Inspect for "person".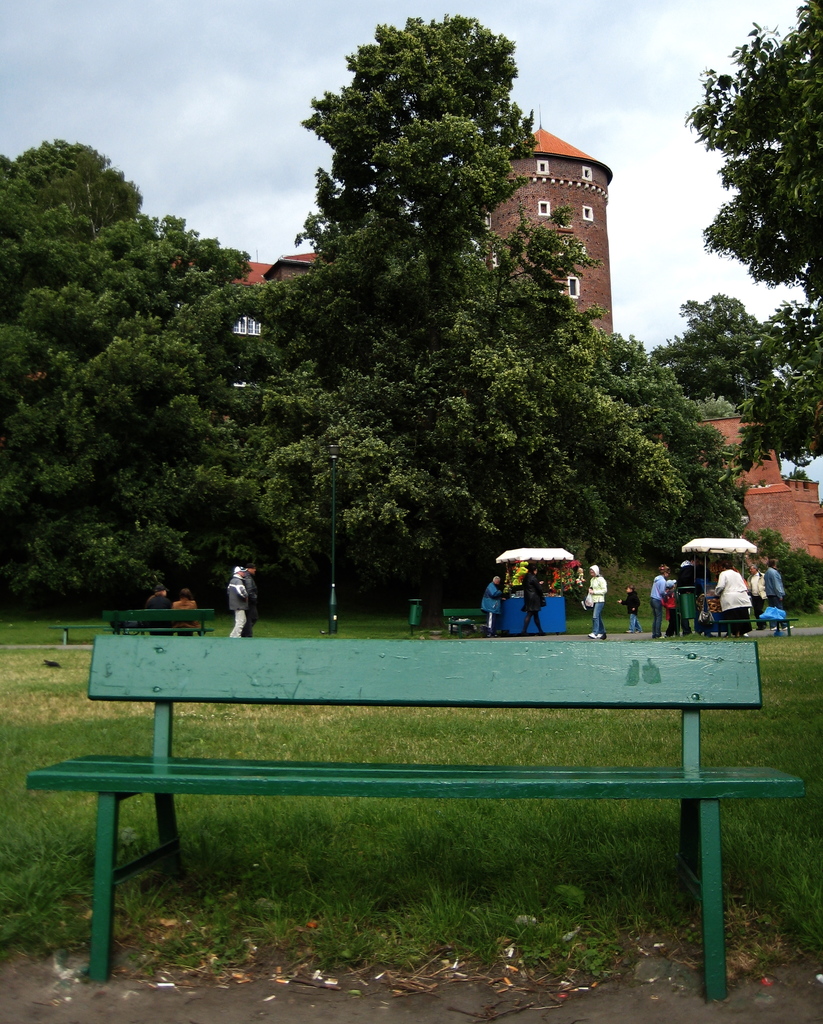
Inspection: <box>616,582,644,633</box>.
